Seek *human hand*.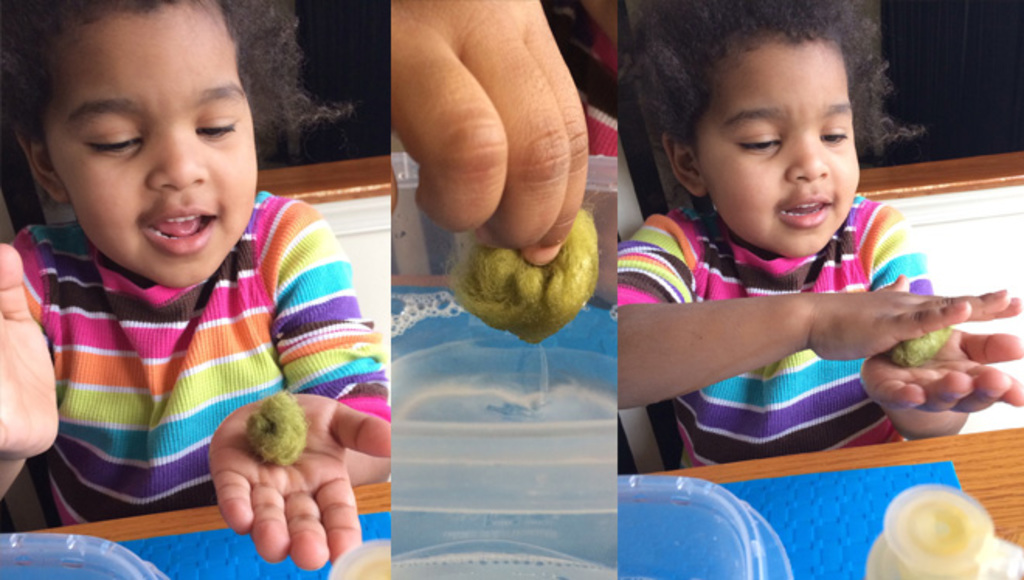
bbox(860, 323, 1022, 414).
